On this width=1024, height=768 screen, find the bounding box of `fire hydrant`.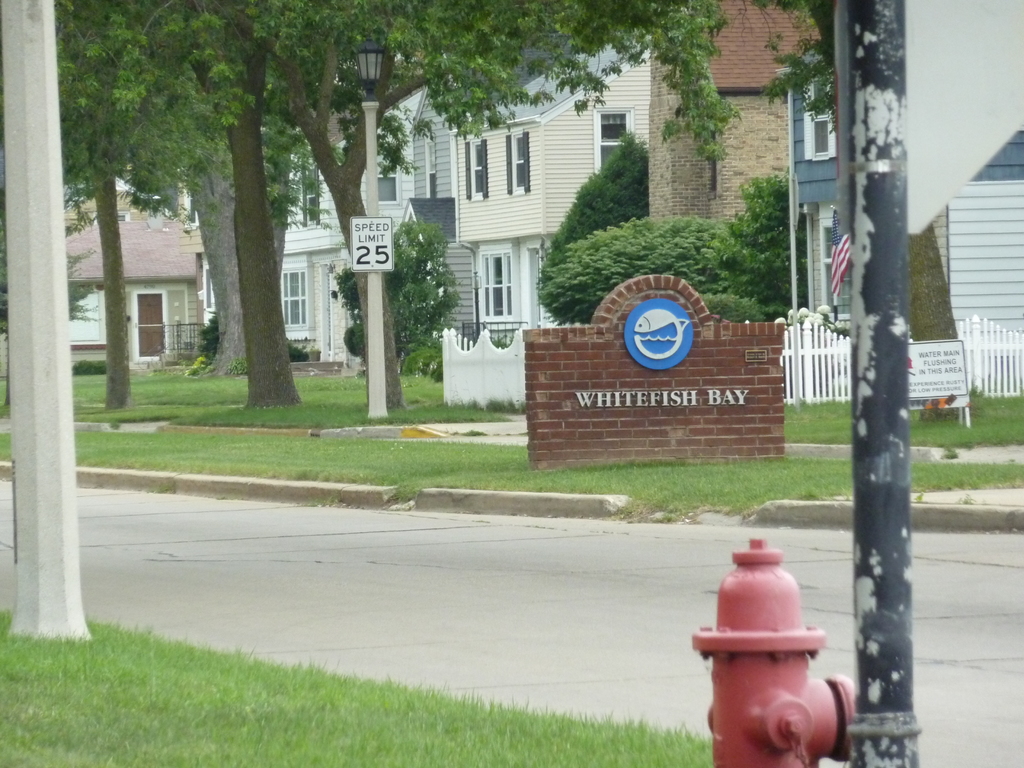
Bounding box: detection(695, 544, 856, 764).
